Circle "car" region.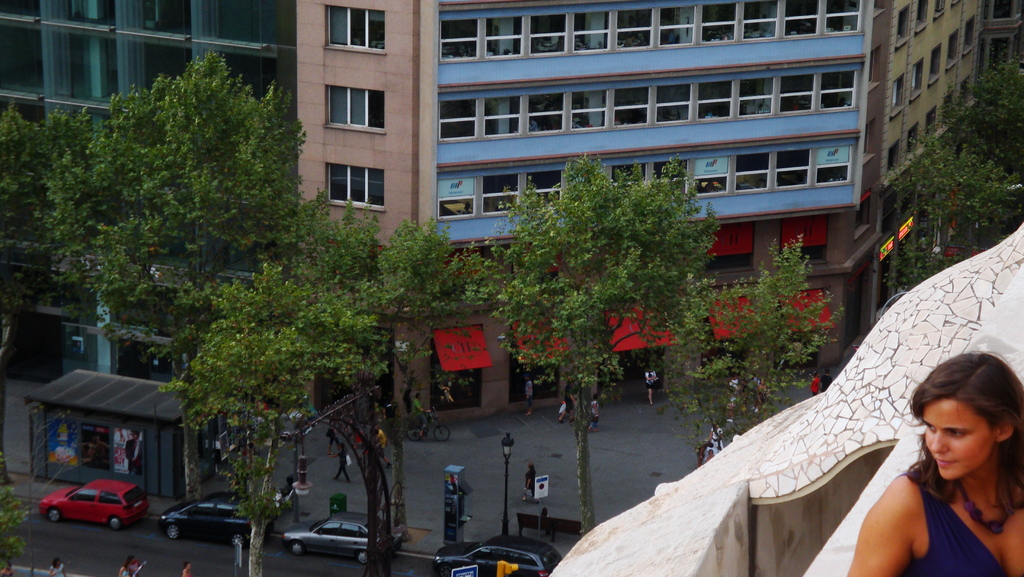
Region: {"left": 281, "top": 511, "right": 399, "bottom": 560}.
